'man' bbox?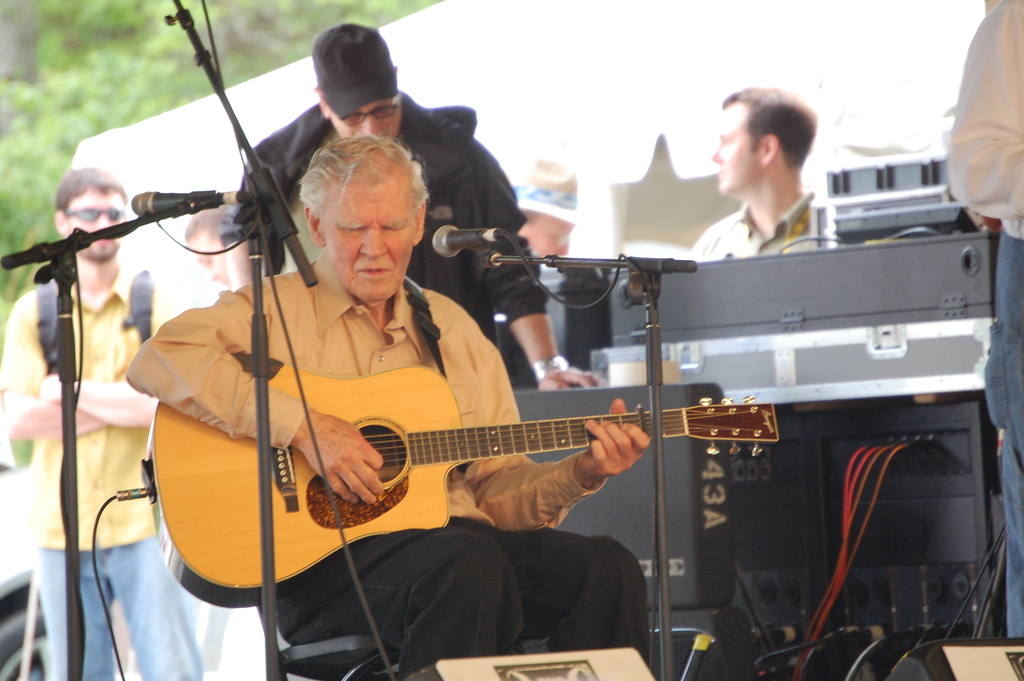
x1=180, y1=197, x2=239, y2=290
